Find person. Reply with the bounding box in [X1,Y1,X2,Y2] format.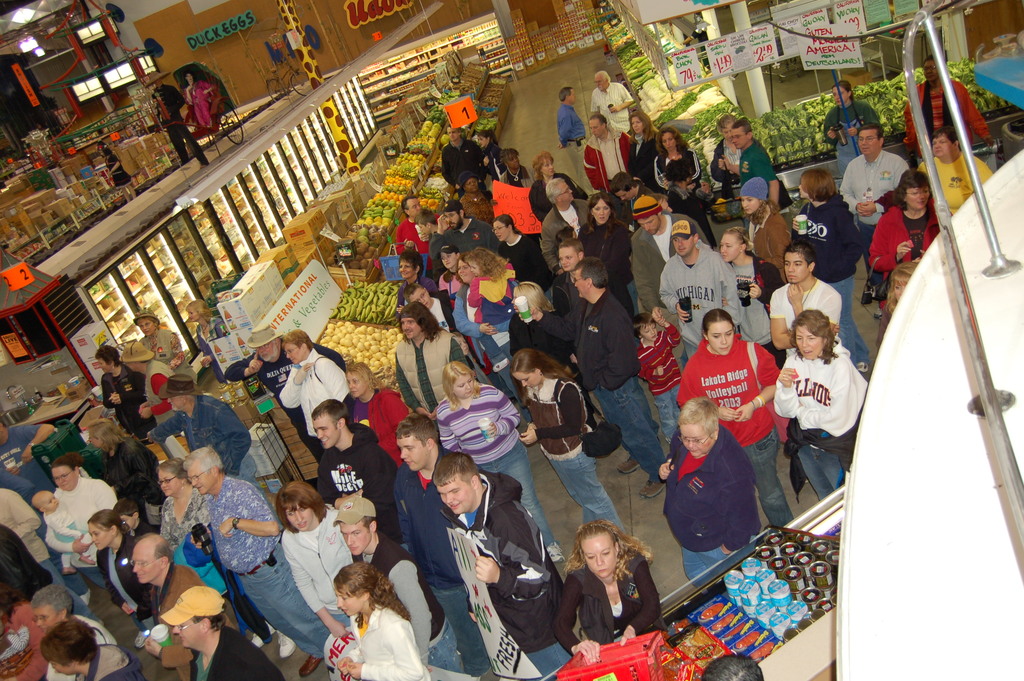
[710,114,743,199].
